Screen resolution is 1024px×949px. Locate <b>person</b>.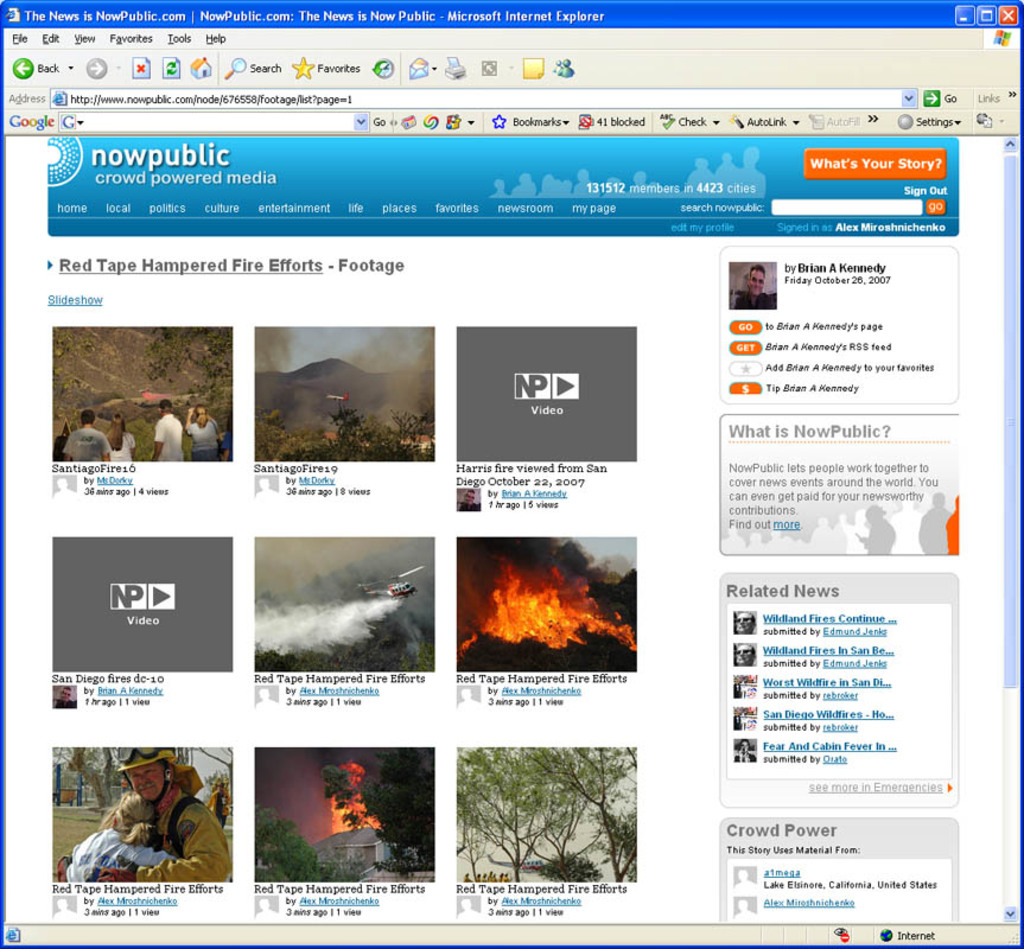
(x1=183, y1=405, x2=230, y2=465).
